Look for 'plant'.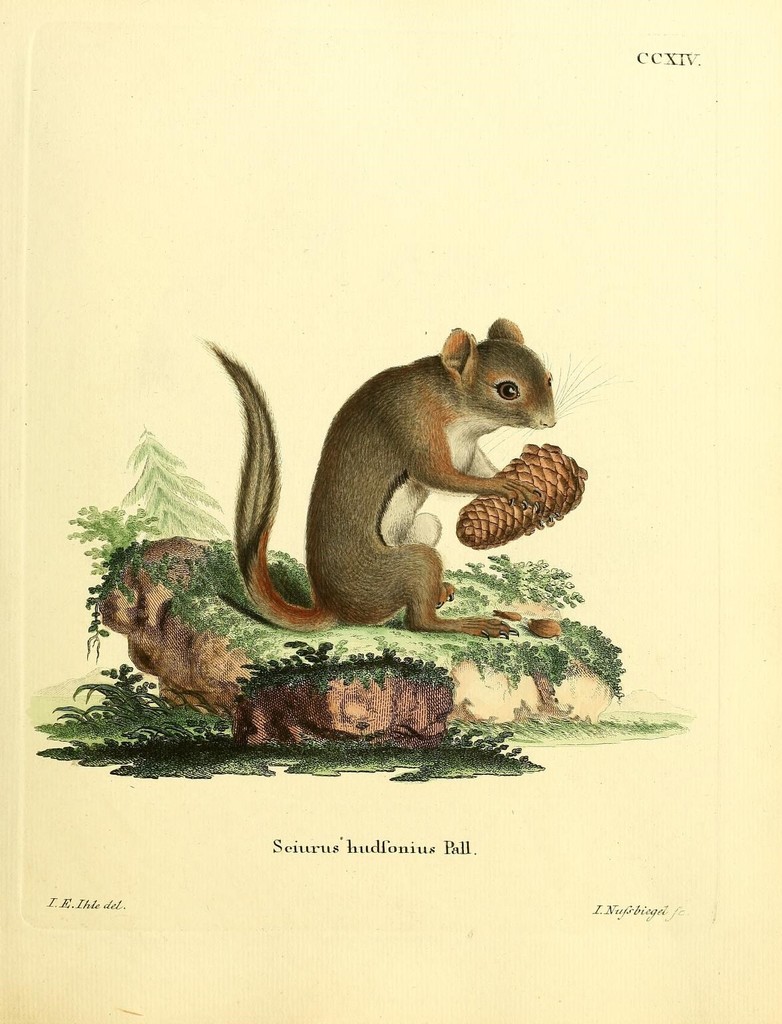
Found: (left=119, top=417, right=230, bottom=539).
